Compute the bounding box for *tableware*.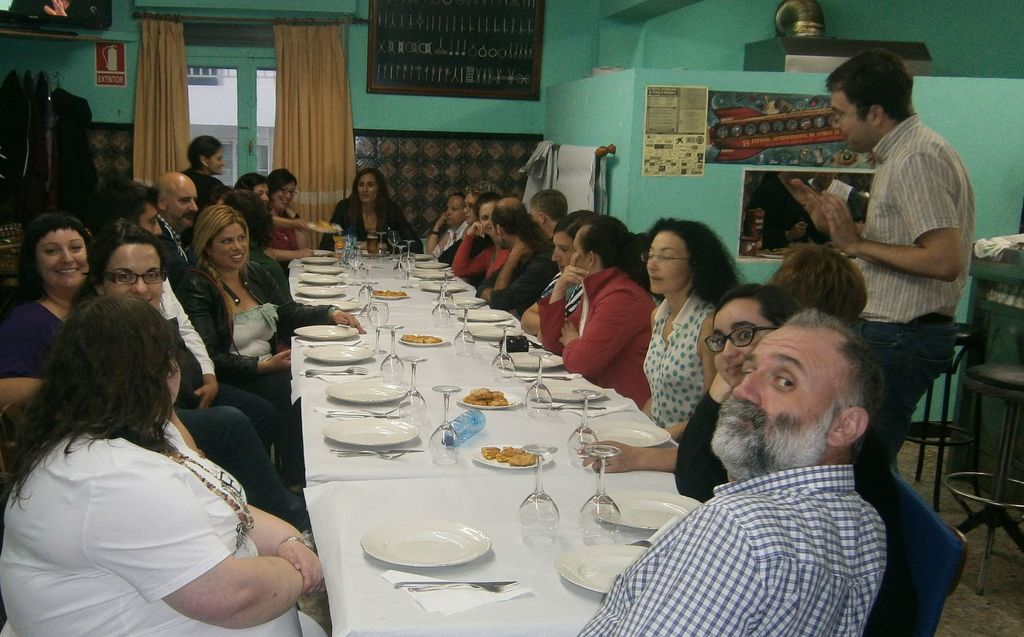
select_region(588, 412, 675, 460).
